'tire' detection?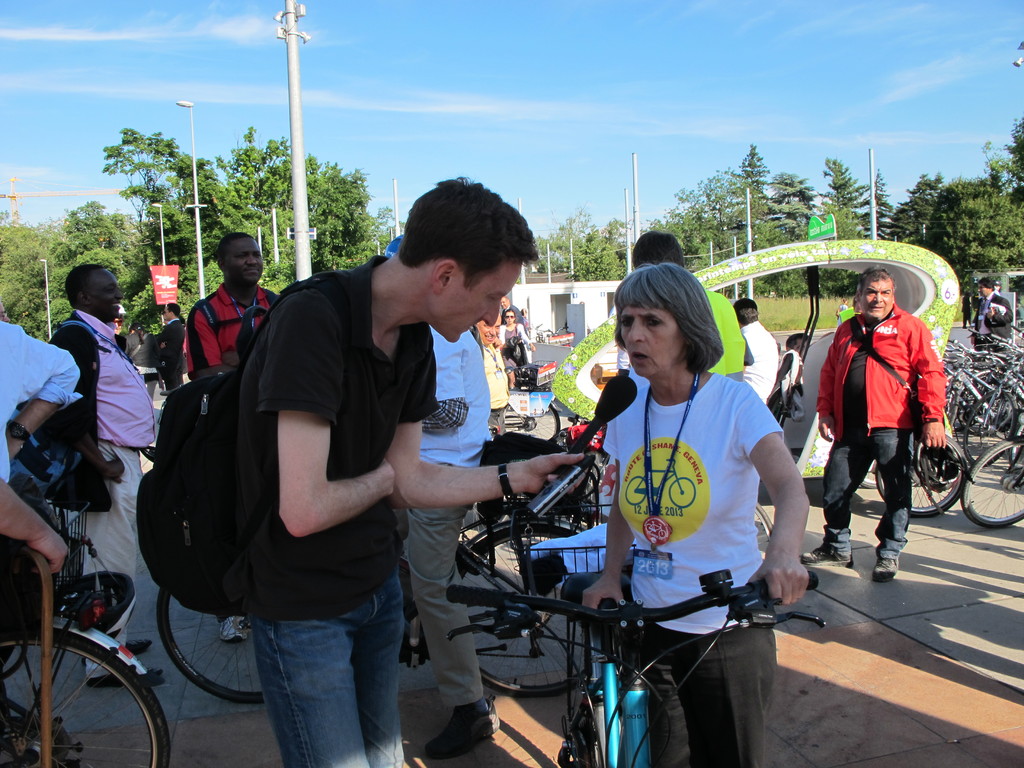
{"x1": 156, "y1": 588, "x2": 263, "y2": 701}
